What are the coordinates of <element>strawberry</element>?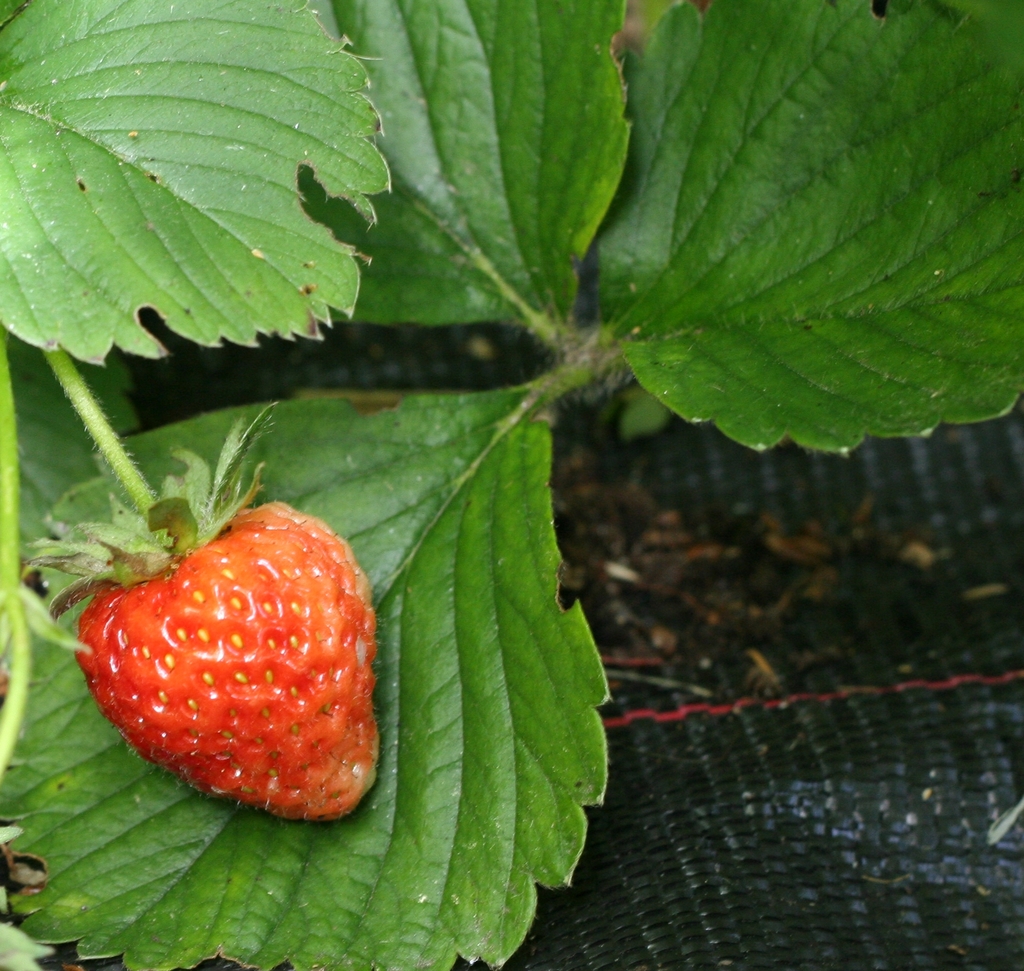
BBox(72, 513, 394, 819).
